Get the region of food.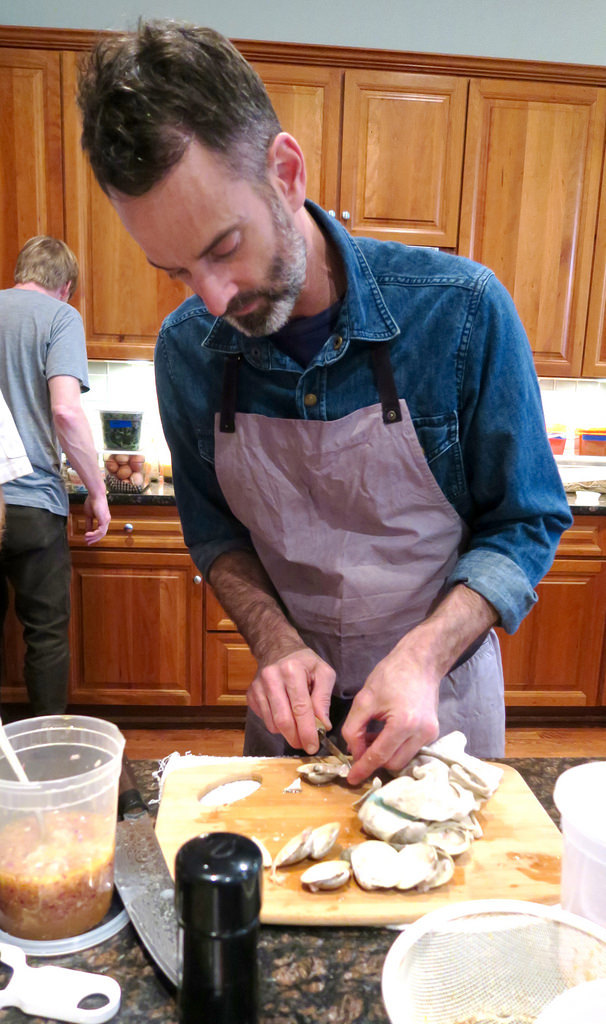
0 804 114 944.
